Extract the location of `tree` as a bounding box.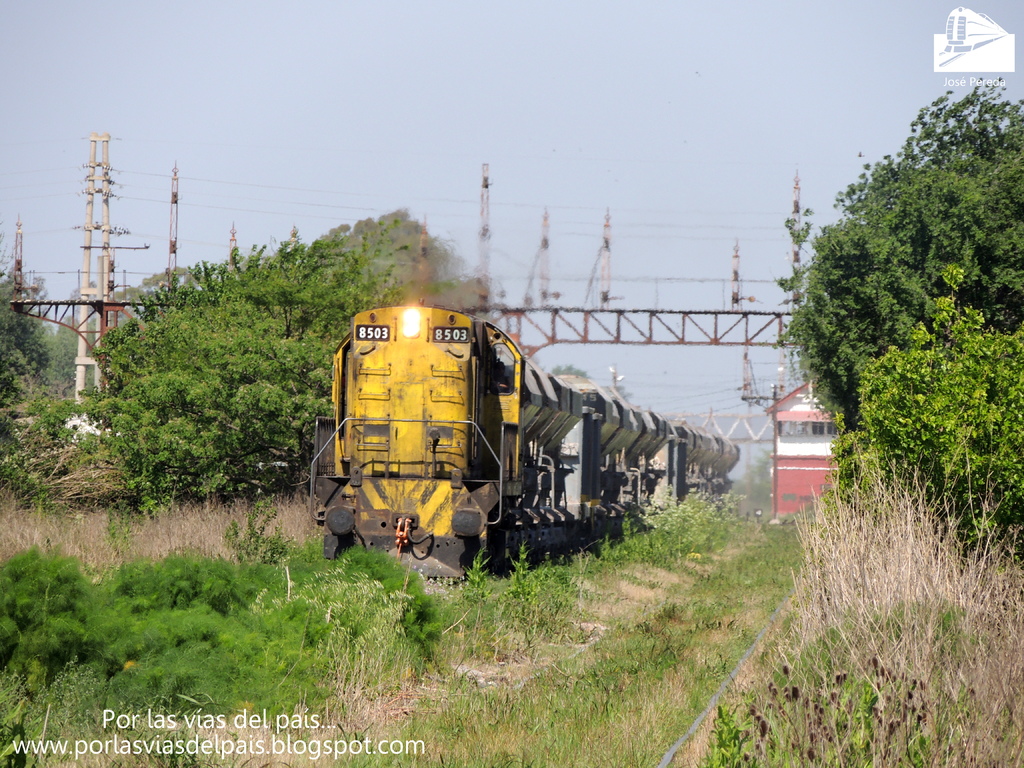
rect(548, 362, 585, 378).
